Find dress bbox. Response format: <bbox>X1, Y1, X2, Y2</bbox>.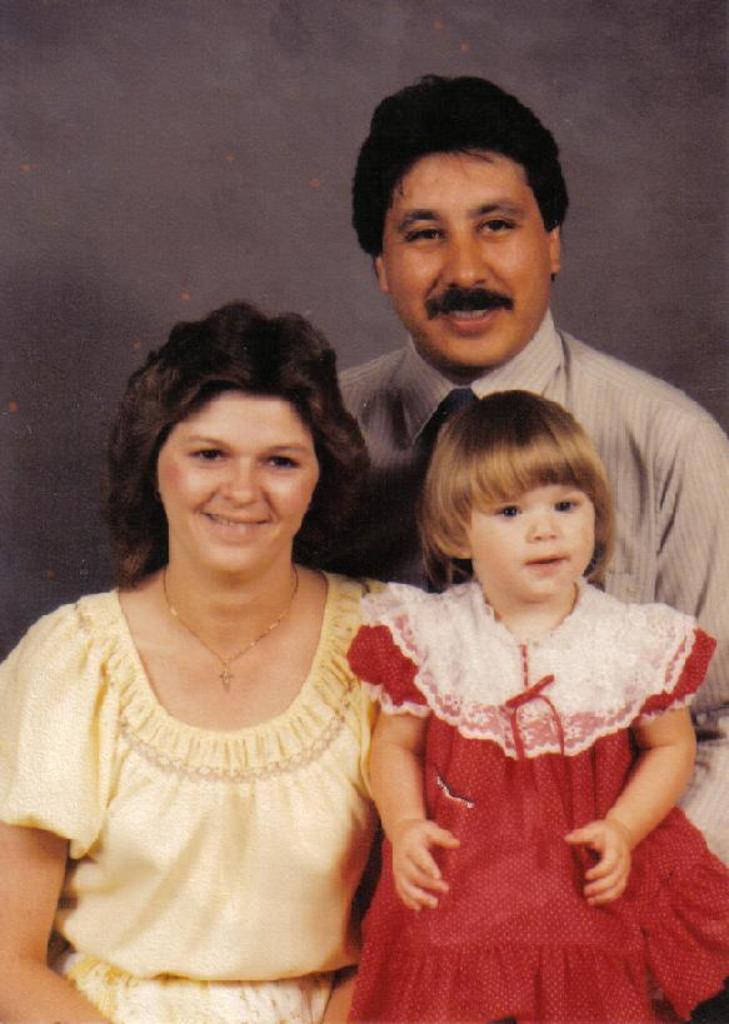
<bbox>0, 571, 406, 1023</bbox>.
